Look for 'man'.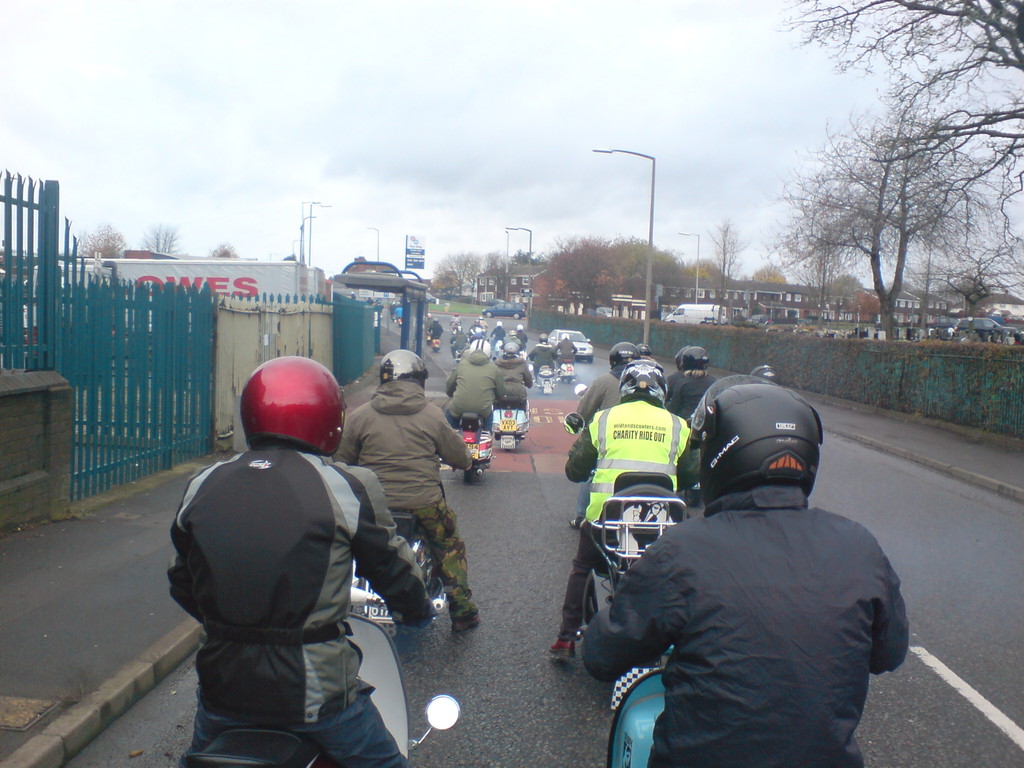
Found: (left=447, top=344, right=506, bottom=459).
